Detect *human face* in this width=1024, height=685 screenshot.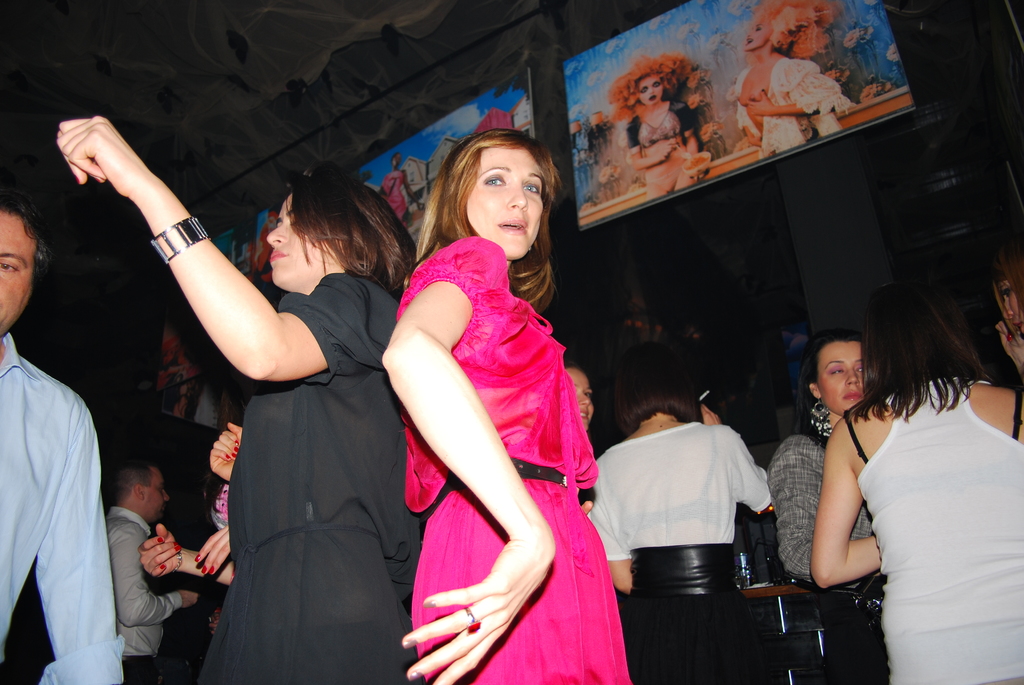
Detection: box(813, 338, 872, 413).
